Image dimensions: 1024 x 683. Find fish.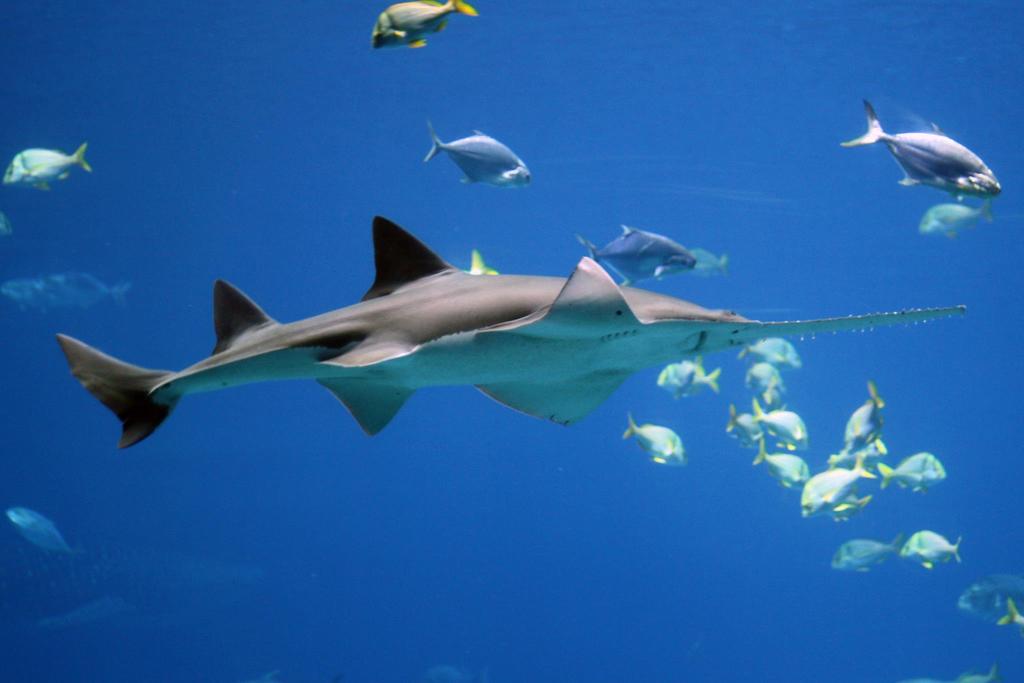
(52, 213, 970, 447).
